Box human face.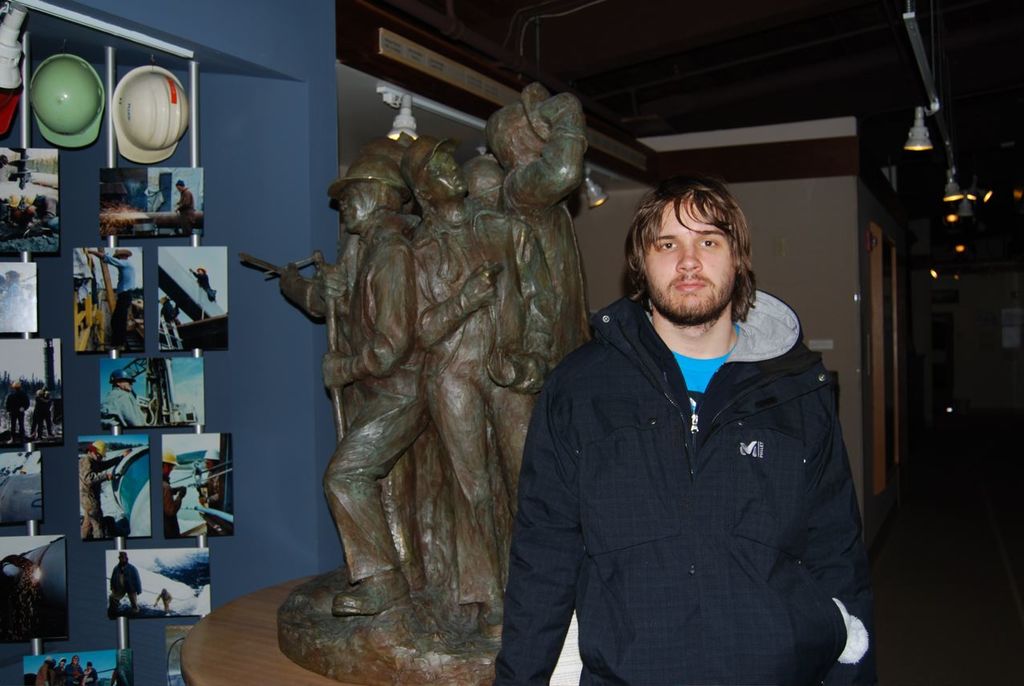
x1=75 y1=659 x2=78 y2=663.
